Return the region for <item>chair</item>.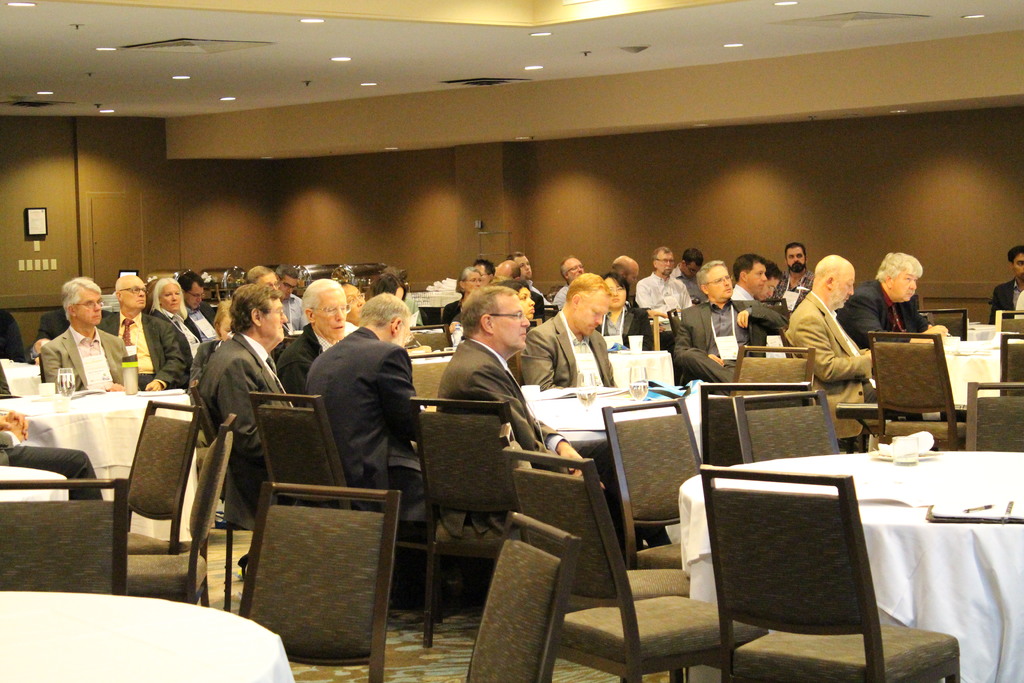
<bbox>398, 325, 448, 350</bbox>.
